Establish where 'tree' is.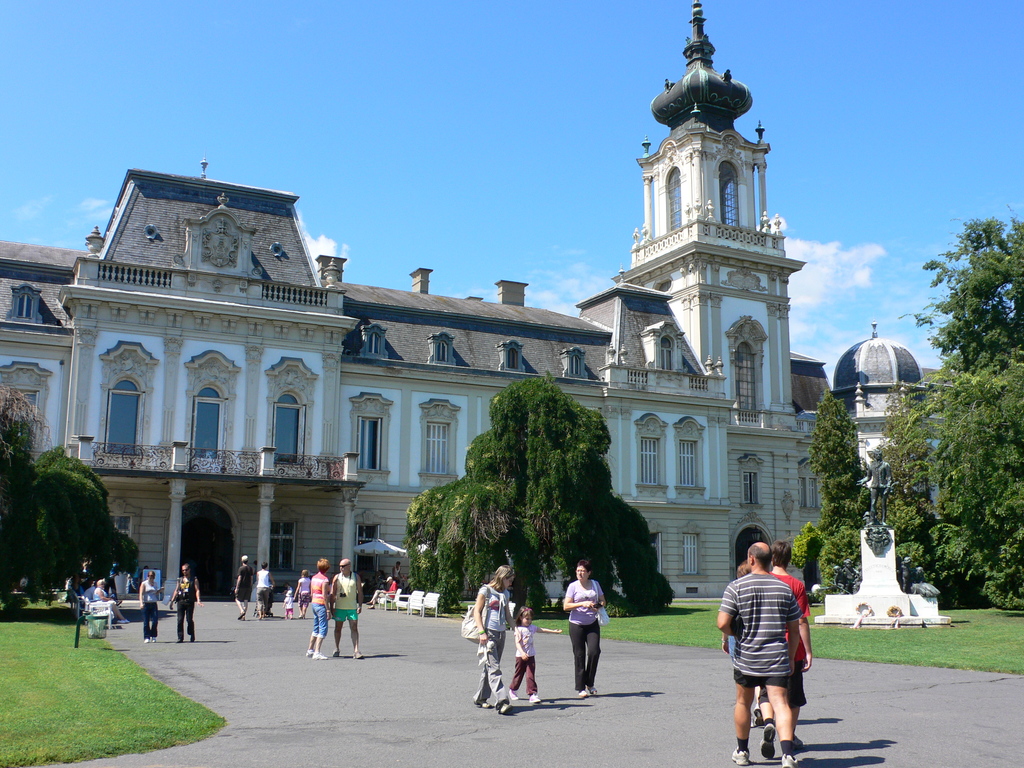
Established at select_region(0, 383, 143, 621).
